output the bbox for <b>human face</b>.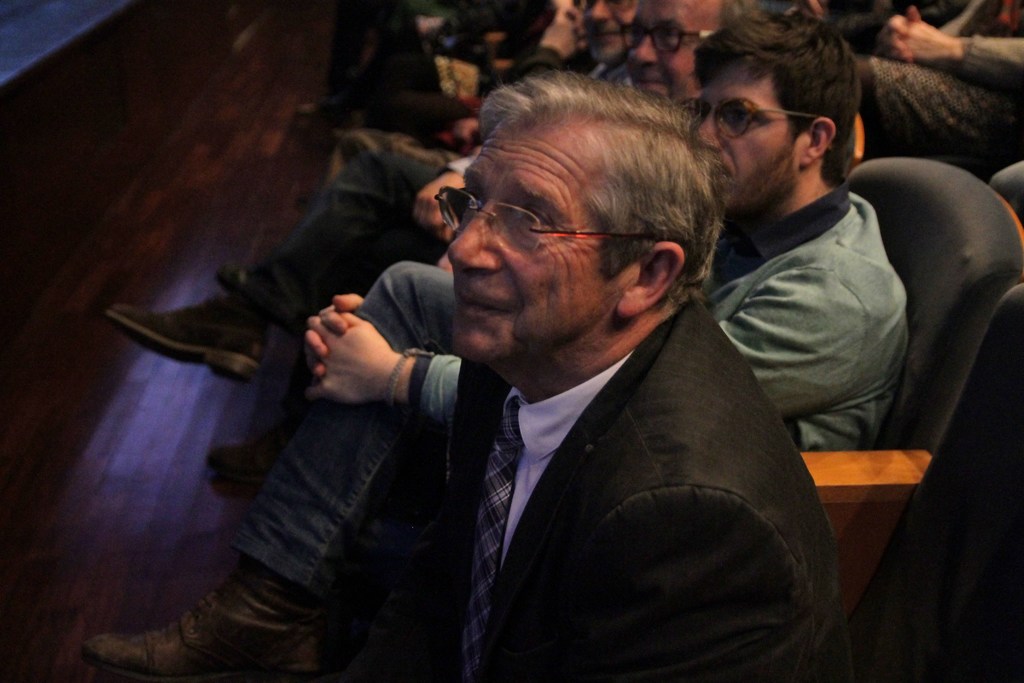
<bbox>450, 122, 611, 366</bbox>.
